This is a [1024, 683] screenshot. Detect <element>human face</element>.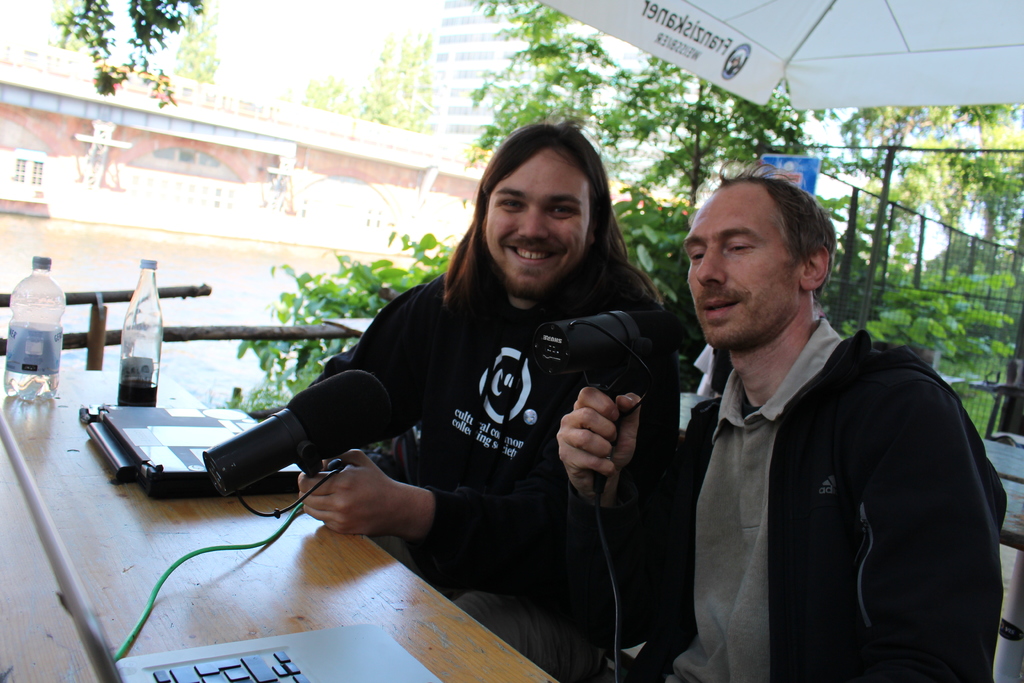
BBox(683, 180, 798, 353).
